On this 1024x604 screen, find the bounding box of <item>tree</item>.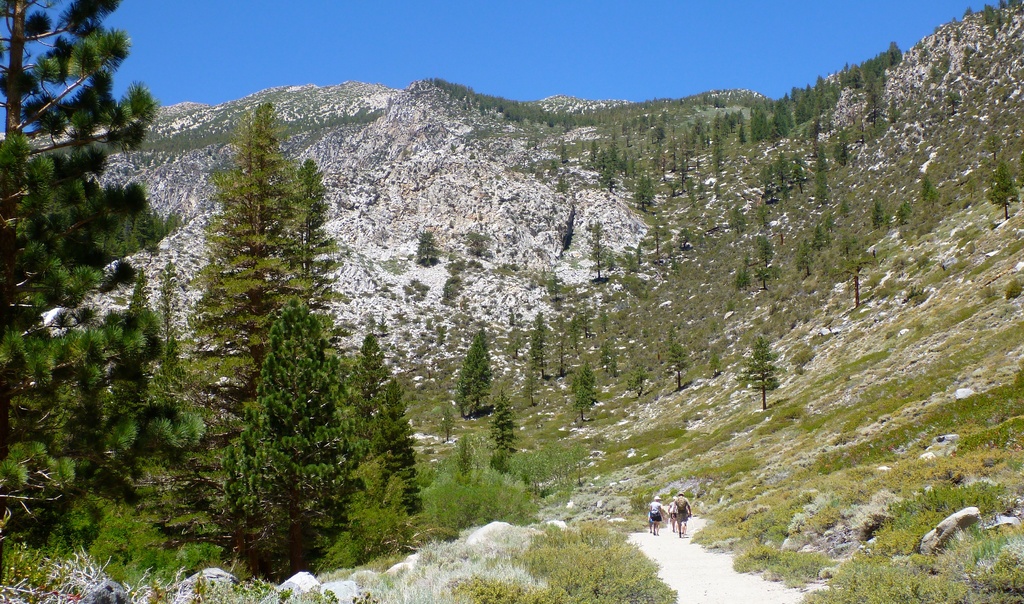
Bounding box: 987/158/1019/222.
